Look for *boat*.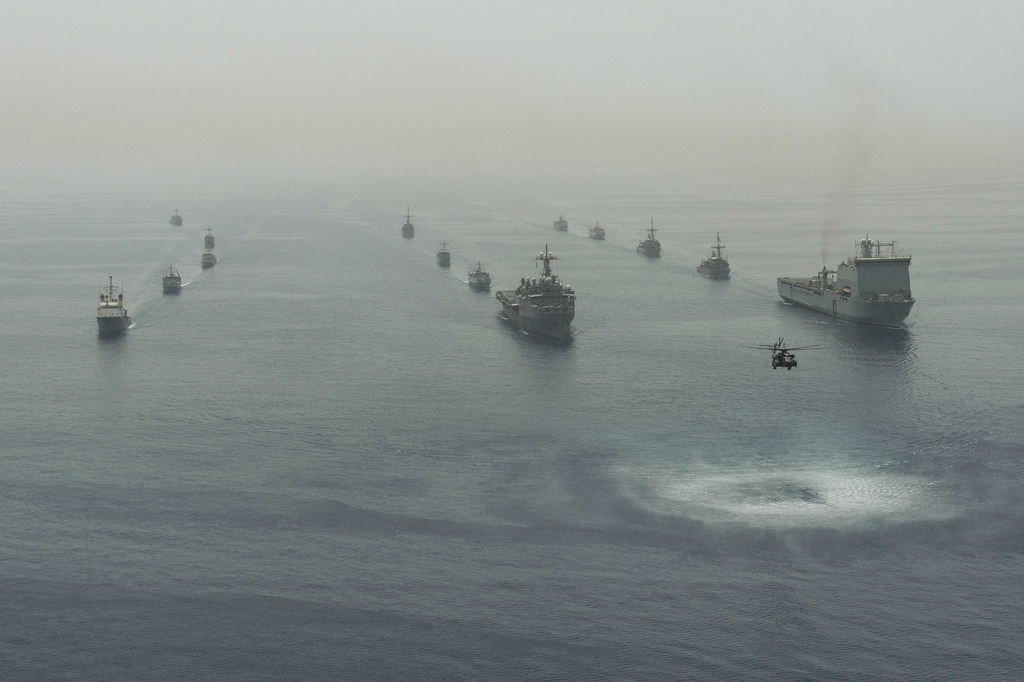
Found: select_region(489, 249, 597, 333).
